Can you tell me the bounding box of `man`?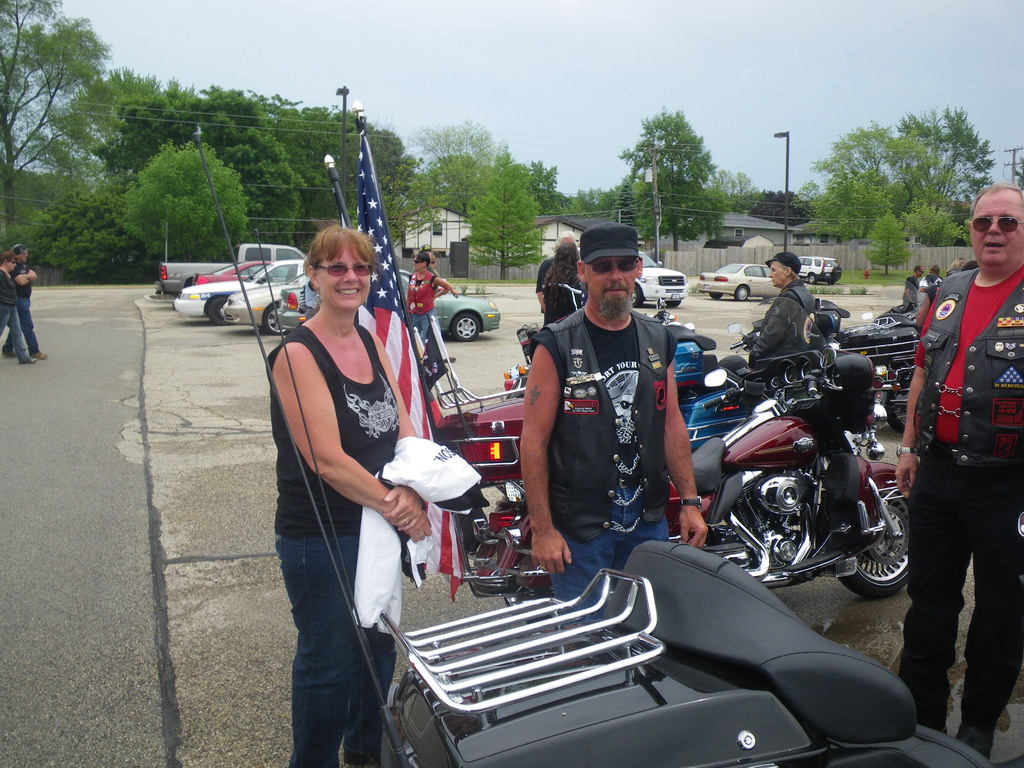
893:185:1023:762.
